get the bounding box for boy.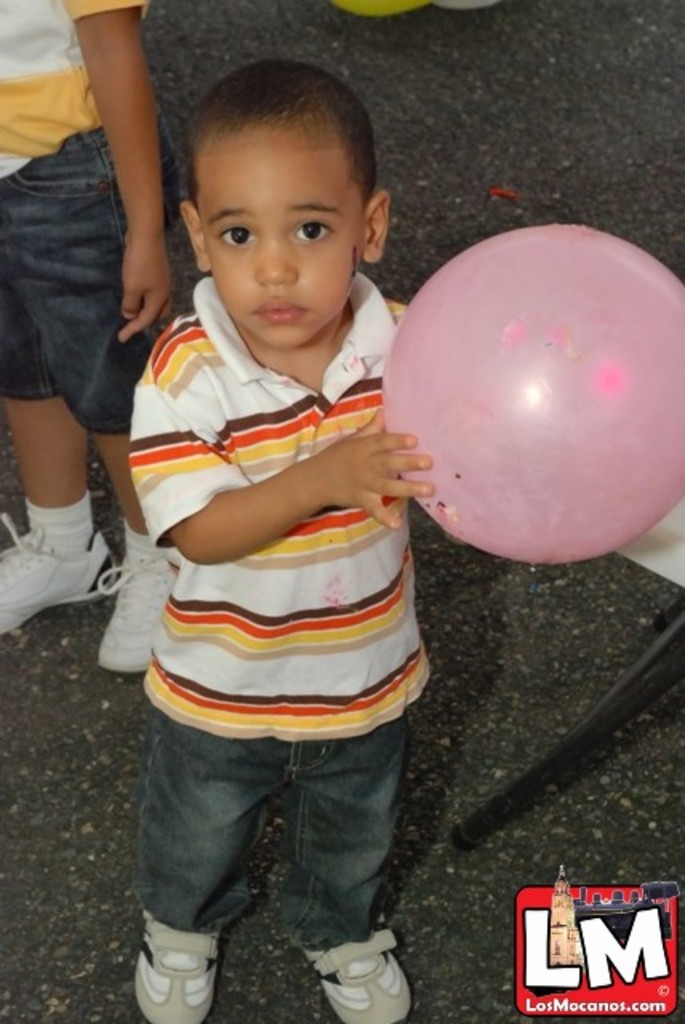
93 78 443 1023.
